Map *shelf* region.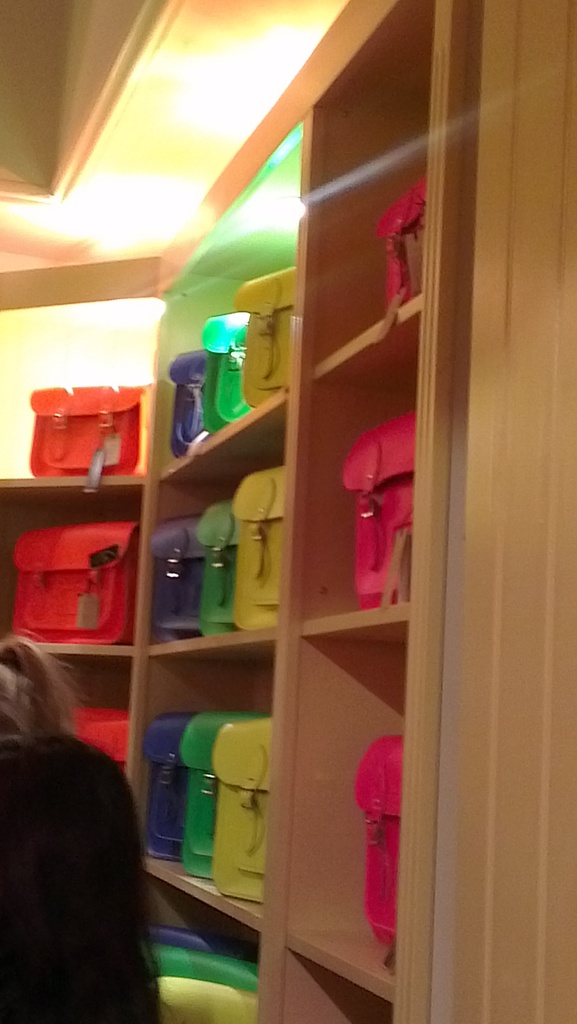
Mapped to Rect(0, 0, 424, 1023).
